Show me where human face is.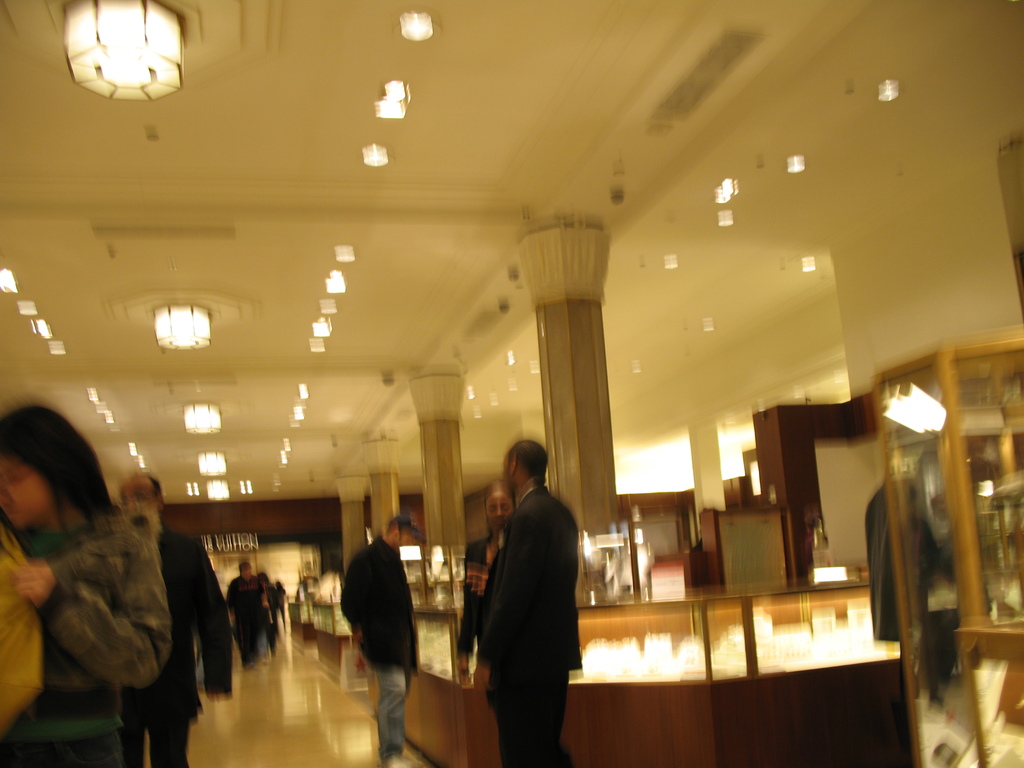
human face is at box=[3, 458, 55, 531].
